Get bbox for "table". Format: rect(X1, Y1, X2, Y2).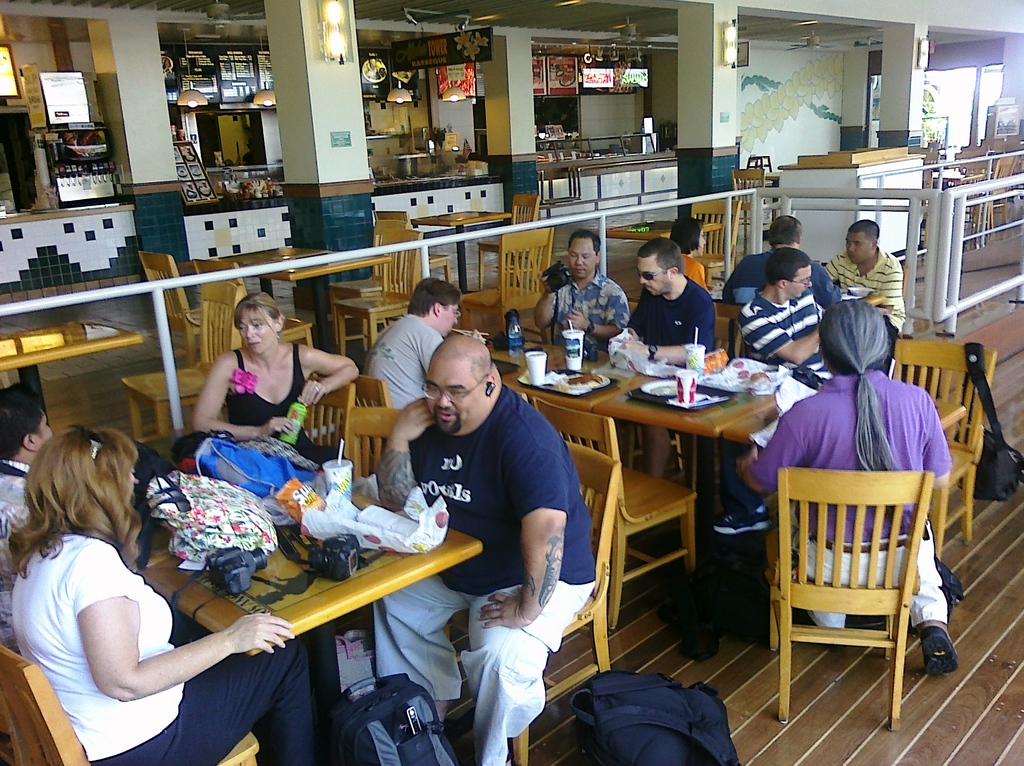
rect(417, 211, 502, 292).
